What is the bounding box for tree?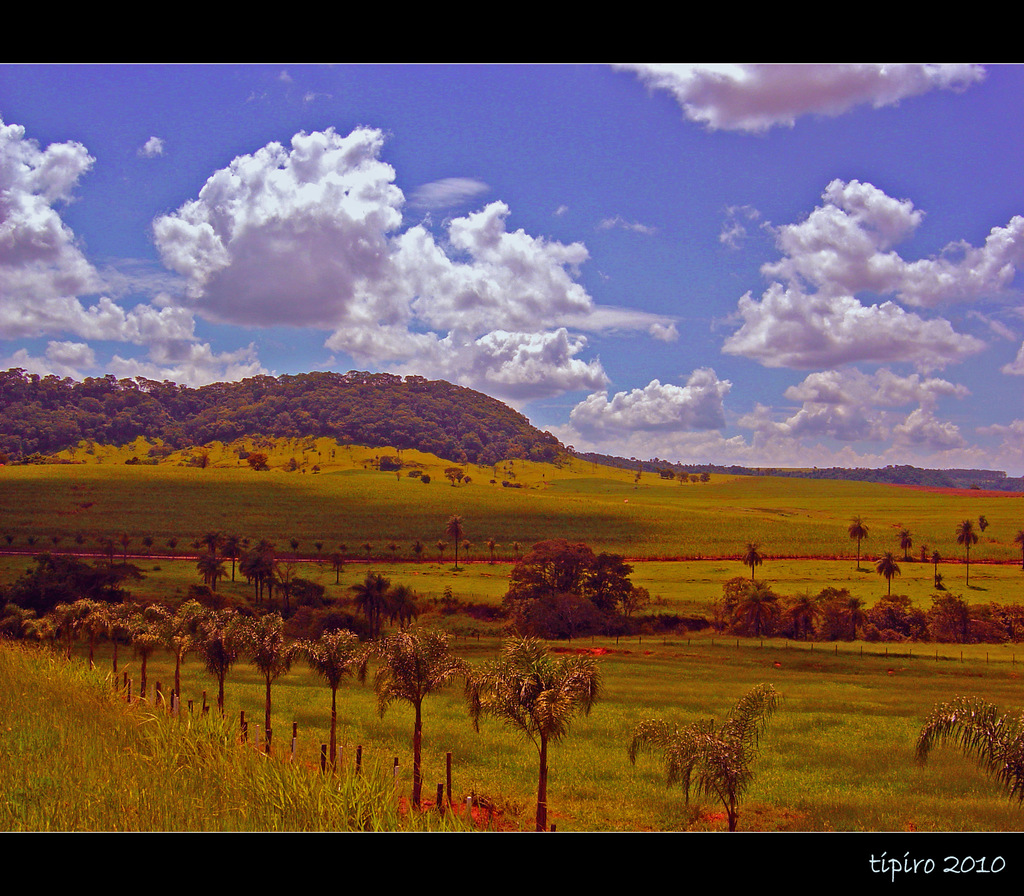
bbox(788, 588, 838, 637).
